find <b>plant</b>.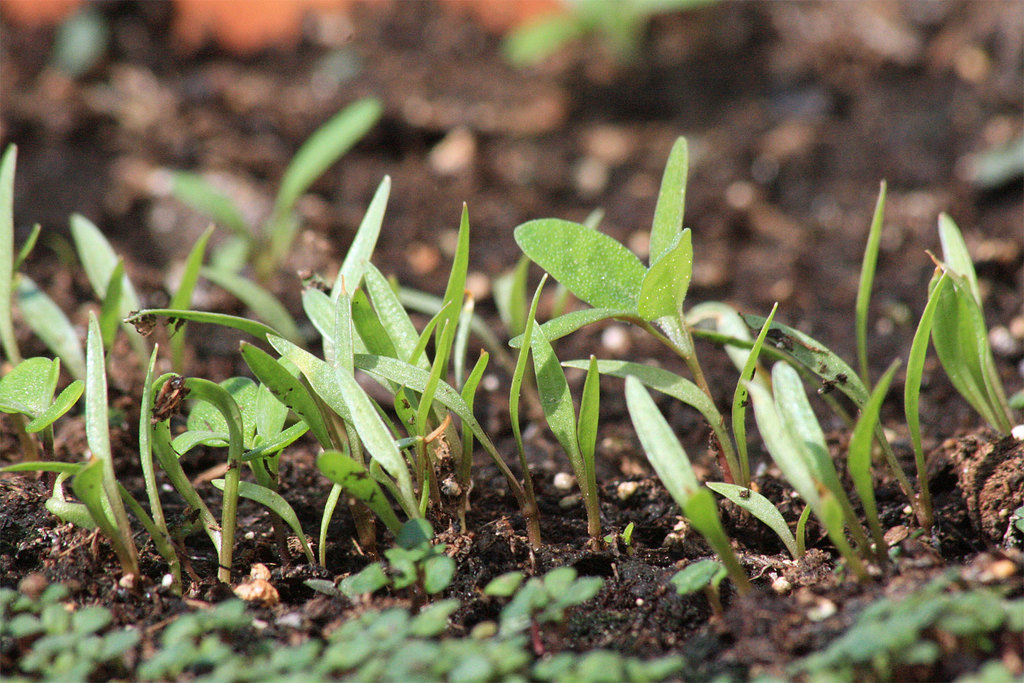
box=[499, 0, 723, 71].
